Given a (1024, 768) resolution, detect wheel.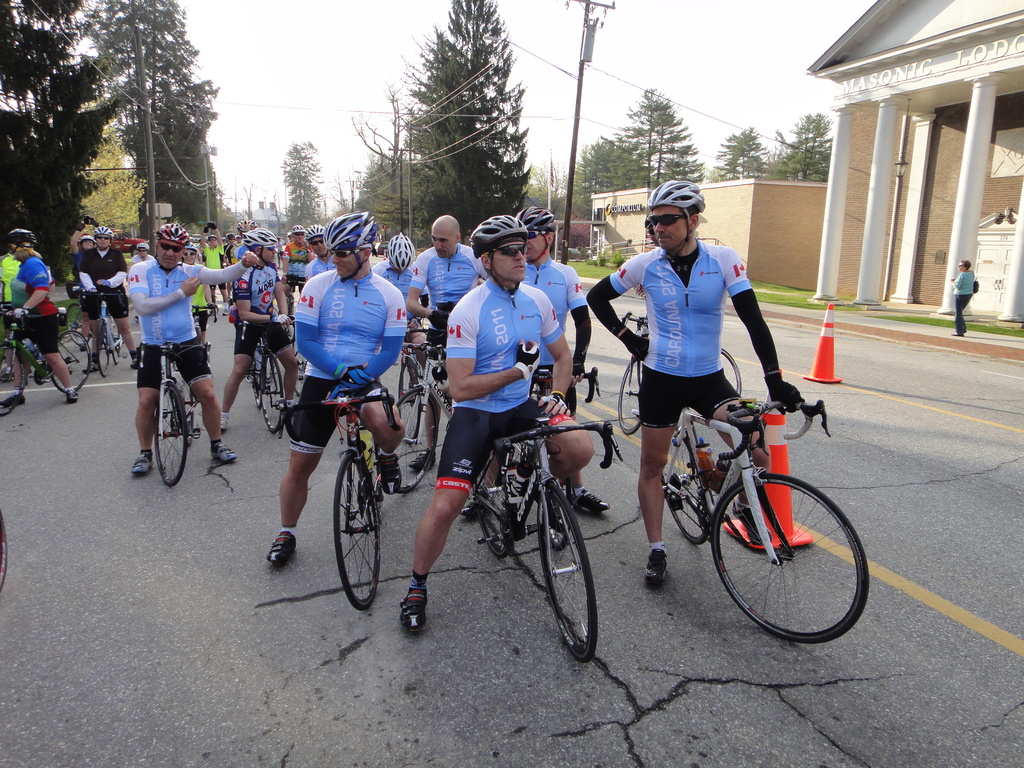
Rect(193, 315, 211, 347).
